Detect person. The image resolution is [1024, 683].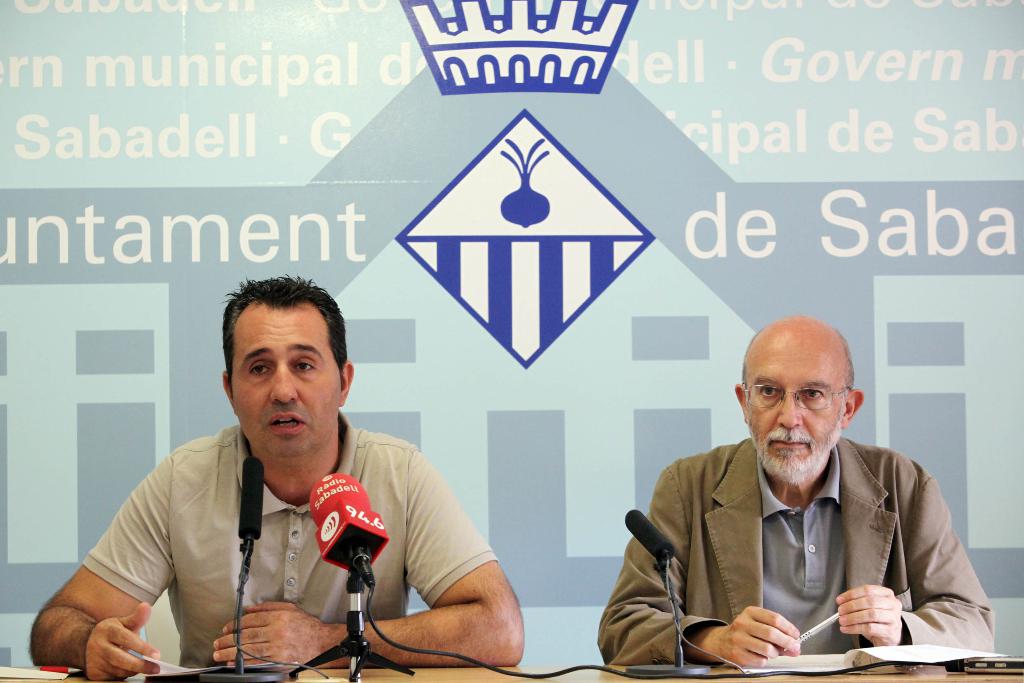
left=28, top=277, right=531, bottom=682.
